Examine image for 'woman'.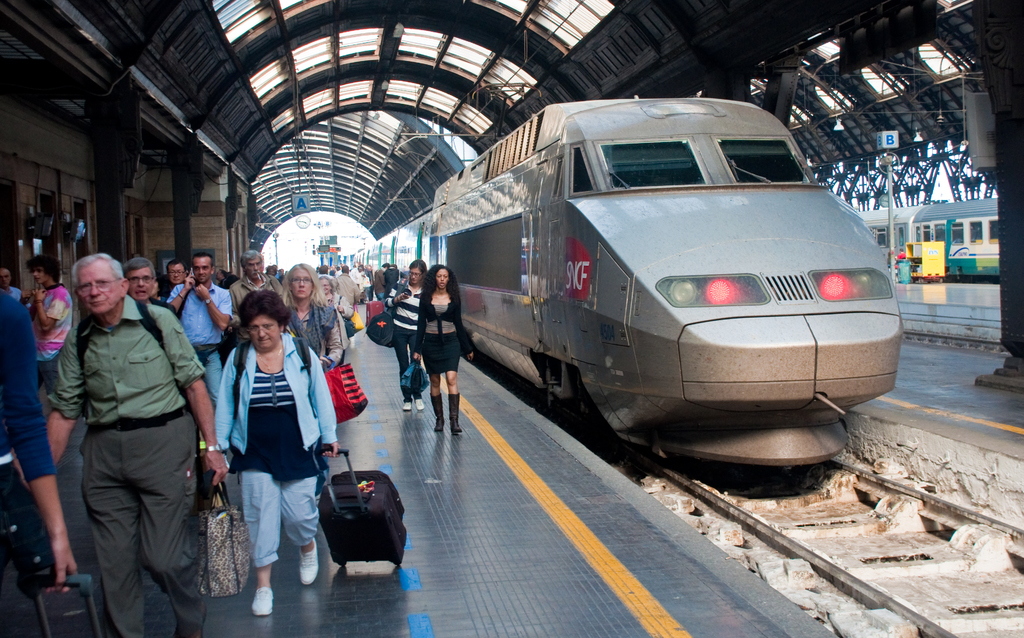
Examination result: Rect(275, 260, 344, 375).
